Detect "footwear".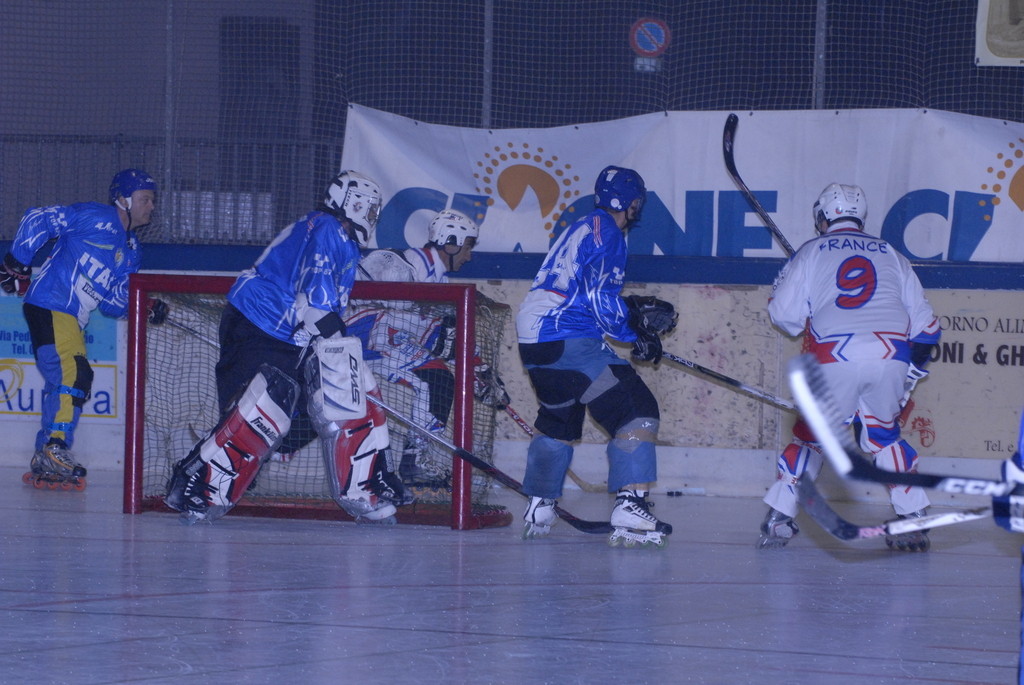
Detected at x1=158, y1=453, x2=214, y2=539.
